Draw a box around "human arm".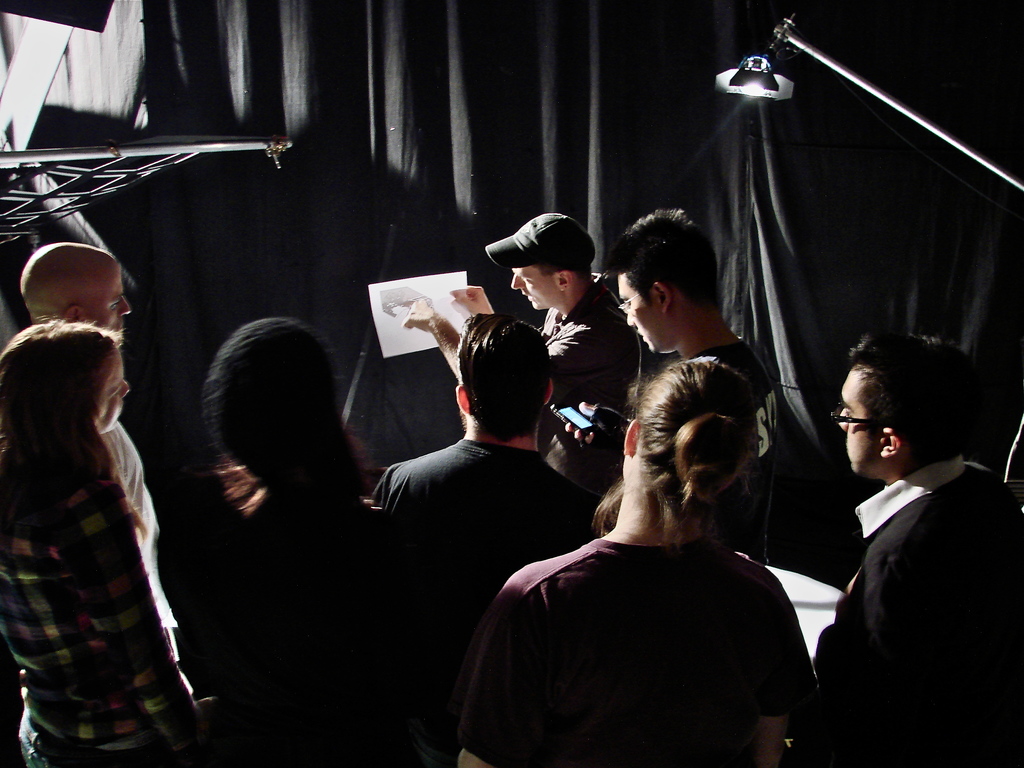
pyautogui.locateOnScreen(400, 314, 614, 390).
